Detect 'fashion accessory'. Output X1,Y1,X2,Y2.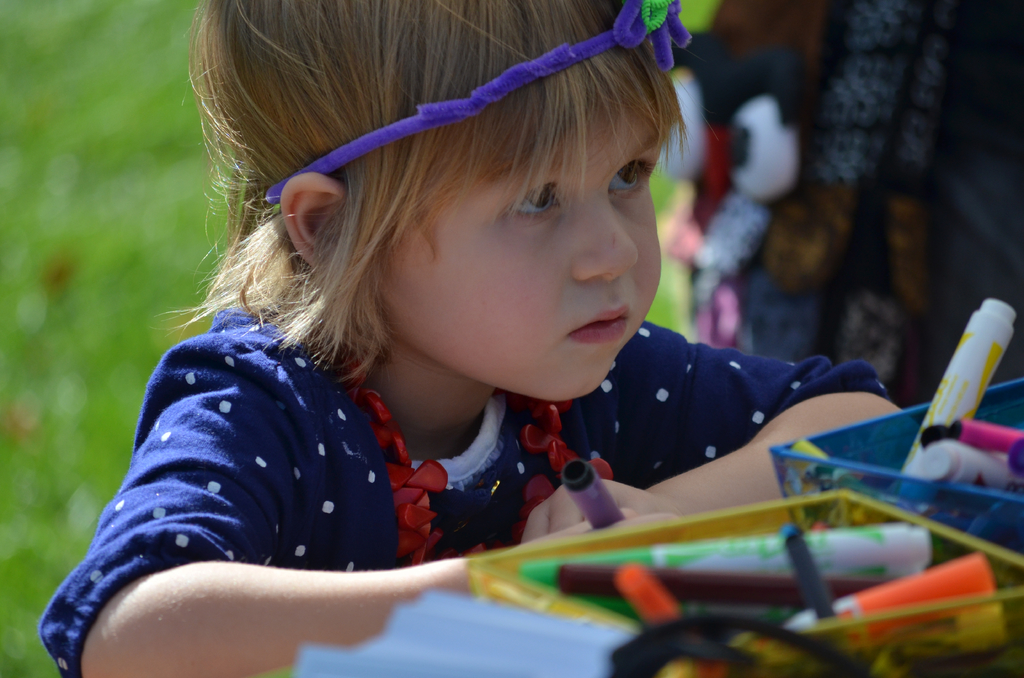
351,364,611,569.
